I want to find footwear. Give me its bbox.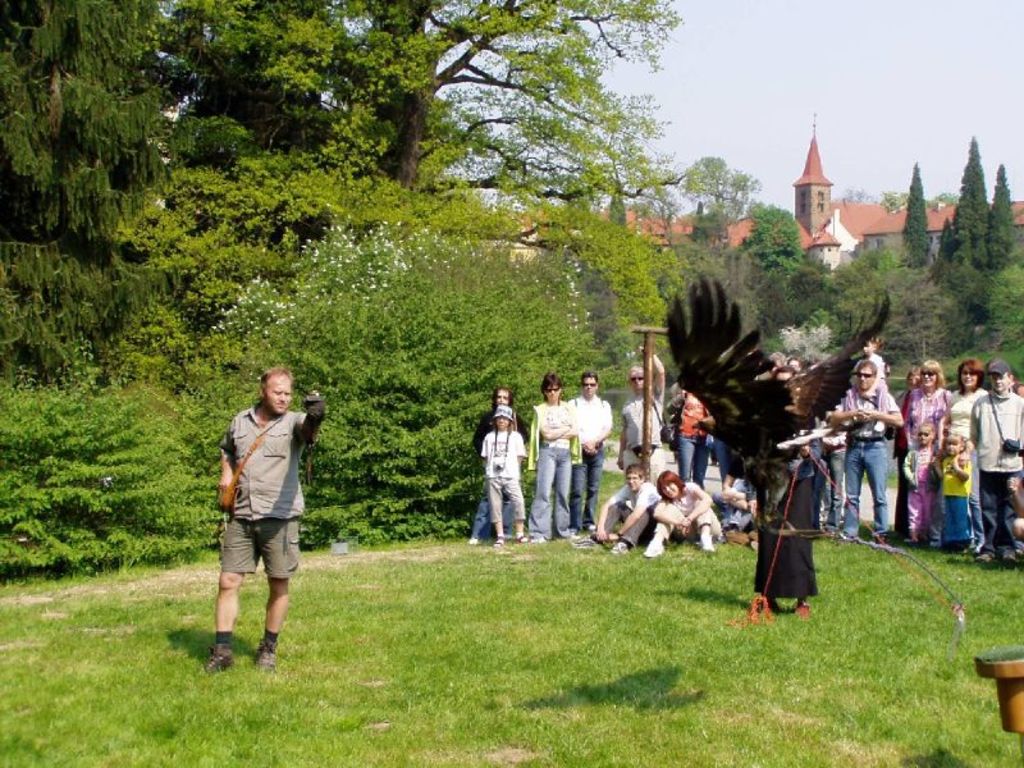
select_region(835, 529, 856, 538).
